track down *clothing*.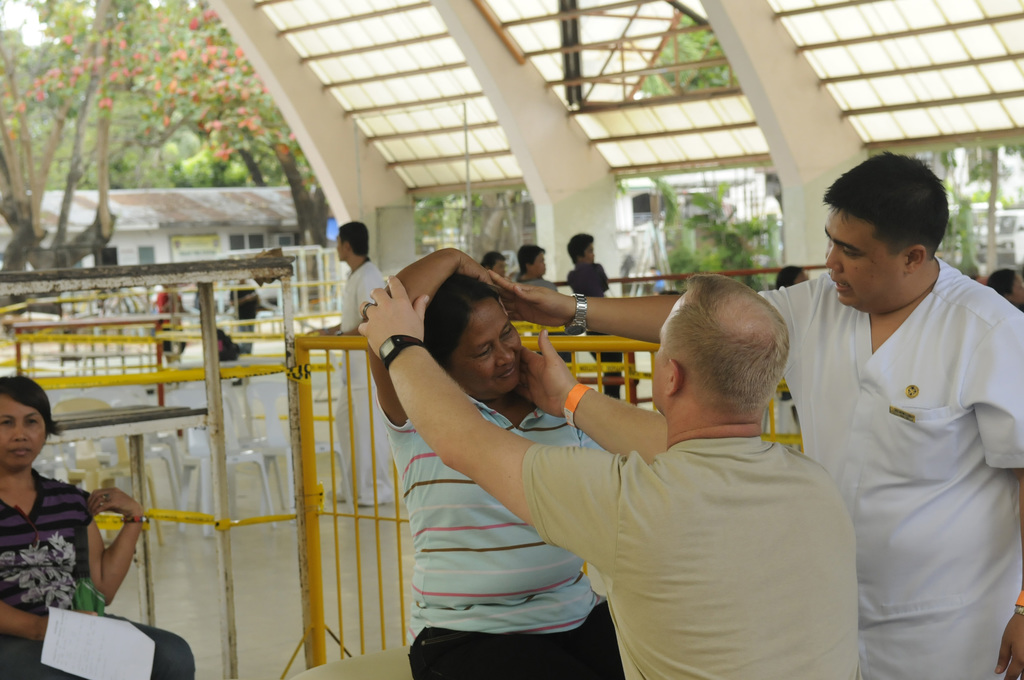
Tracked to 340:257:391:501.
